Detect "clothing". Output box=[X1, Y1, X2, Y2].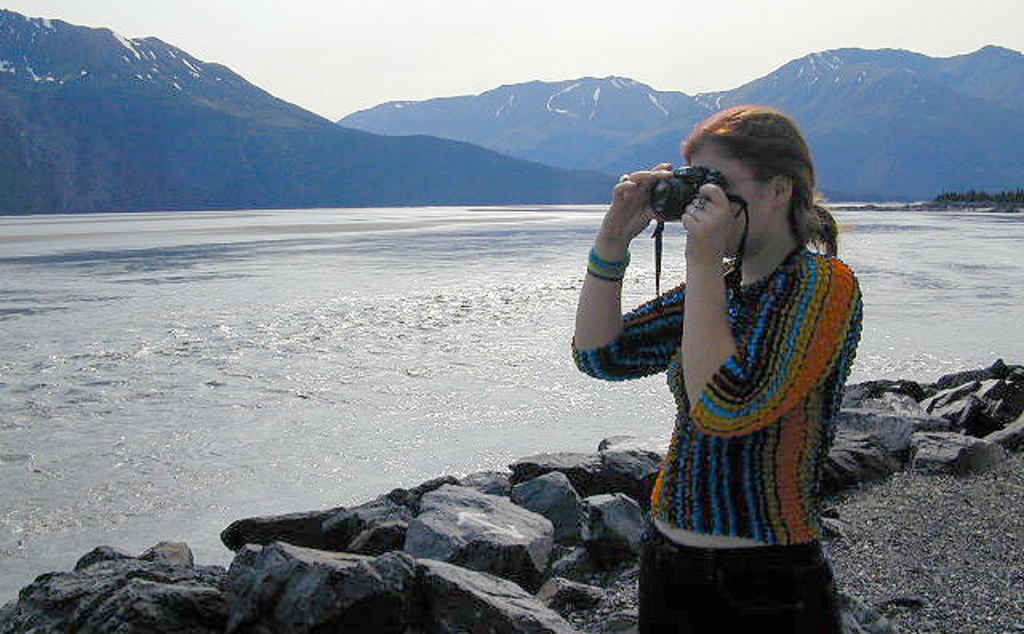
box=[570, 245, 864, 632].
